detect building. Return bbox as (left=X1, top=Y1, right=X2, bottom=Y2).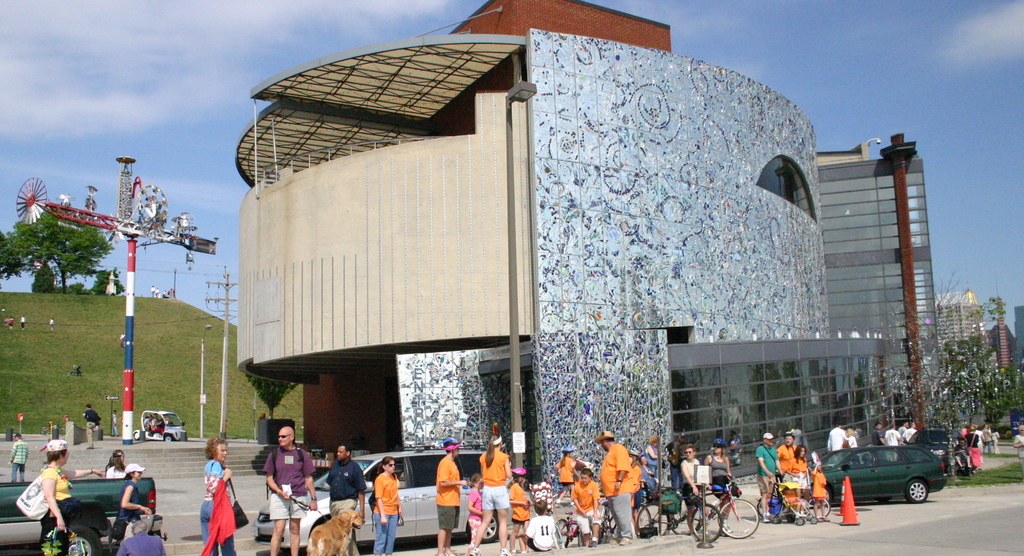
(left=1016, top=308, right=1023, bottom=377).
